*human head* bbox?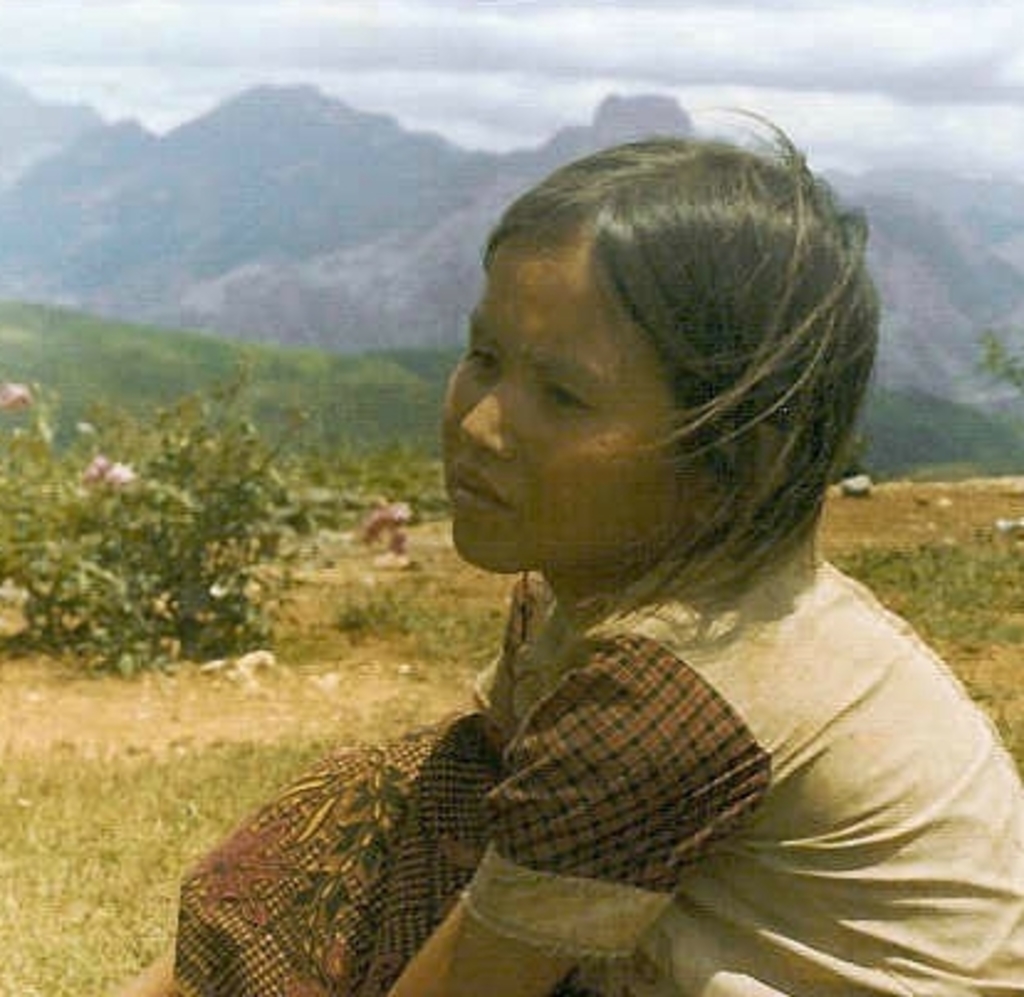
445 126 913 591
